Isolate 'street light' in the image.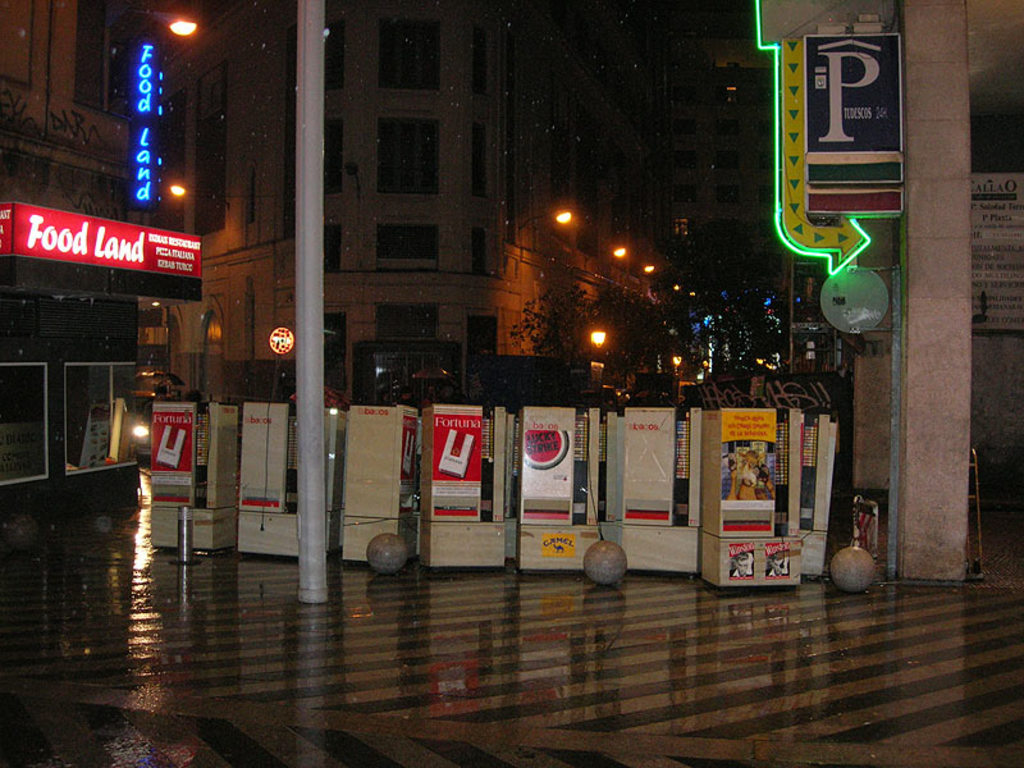
Isolated region: bbox(623, 260, 654, 288).
